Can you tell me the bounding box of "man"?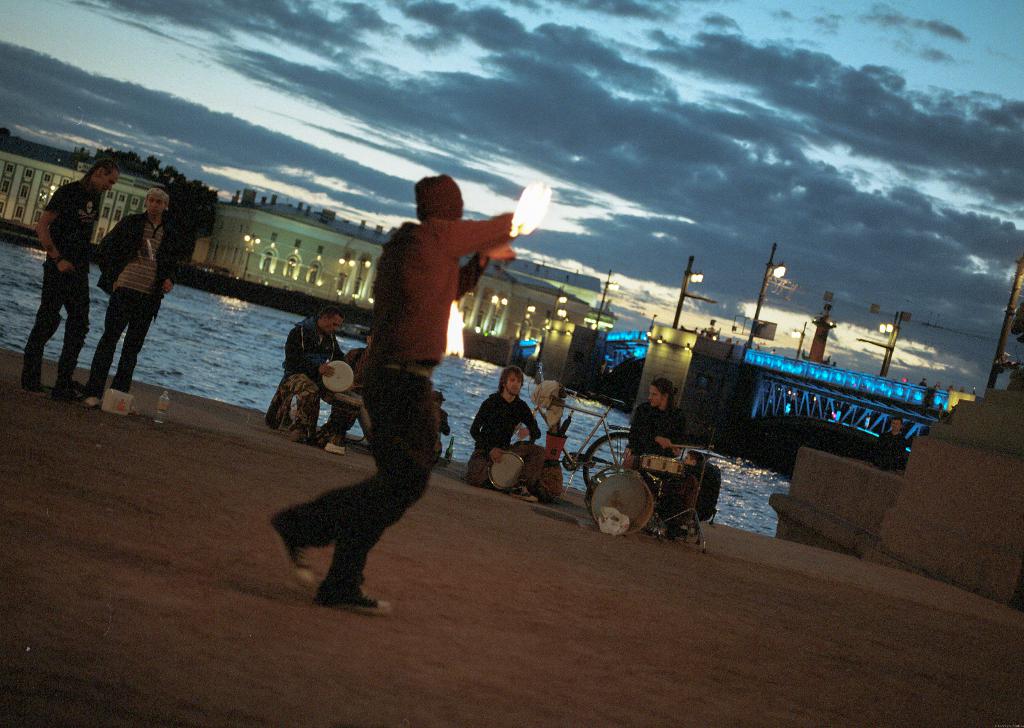
box=[319, 328, 376, 425].
